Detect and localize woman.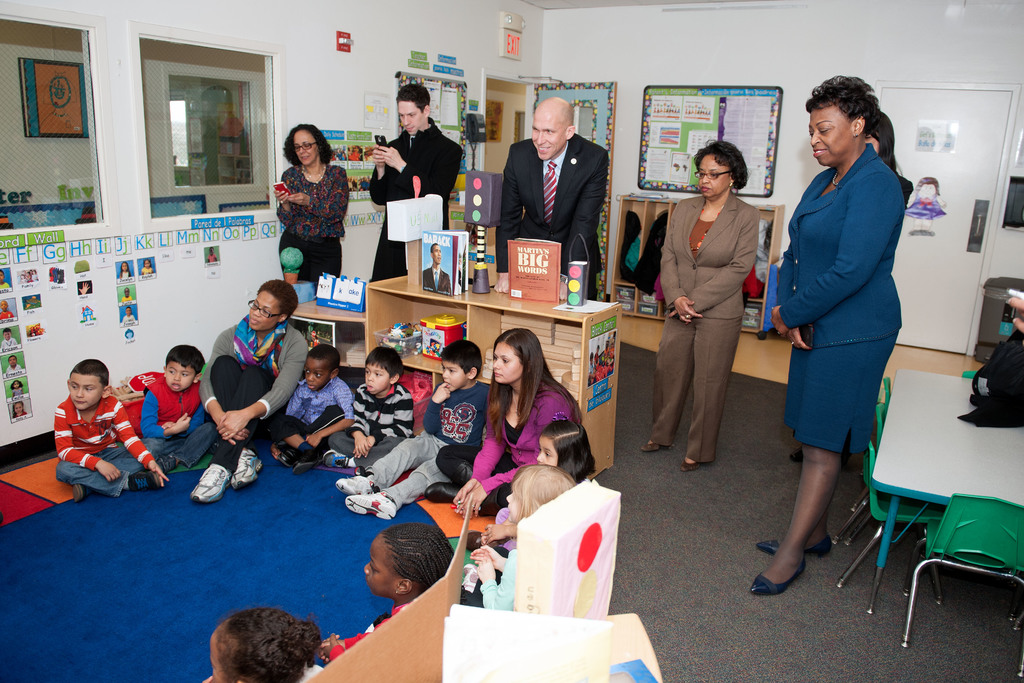
Localized at BBox(638, 142, 758, 472).
